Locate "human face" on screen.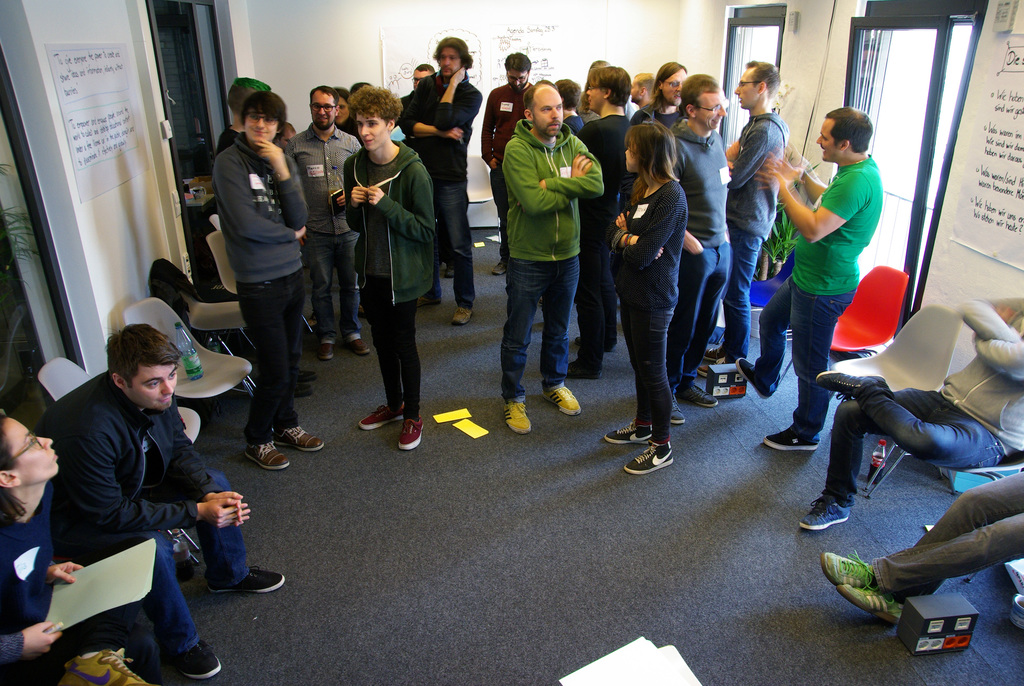
On screen at 2/415/59/486.
